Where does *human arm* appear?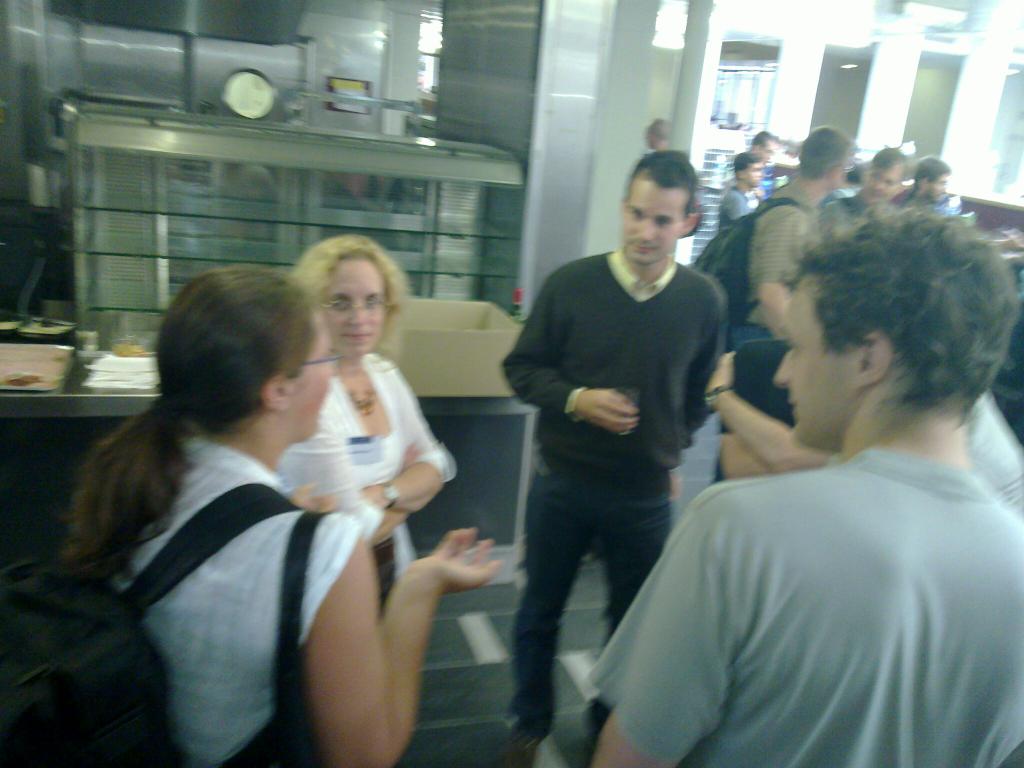
Appears at [712, 419, 813, 486].
